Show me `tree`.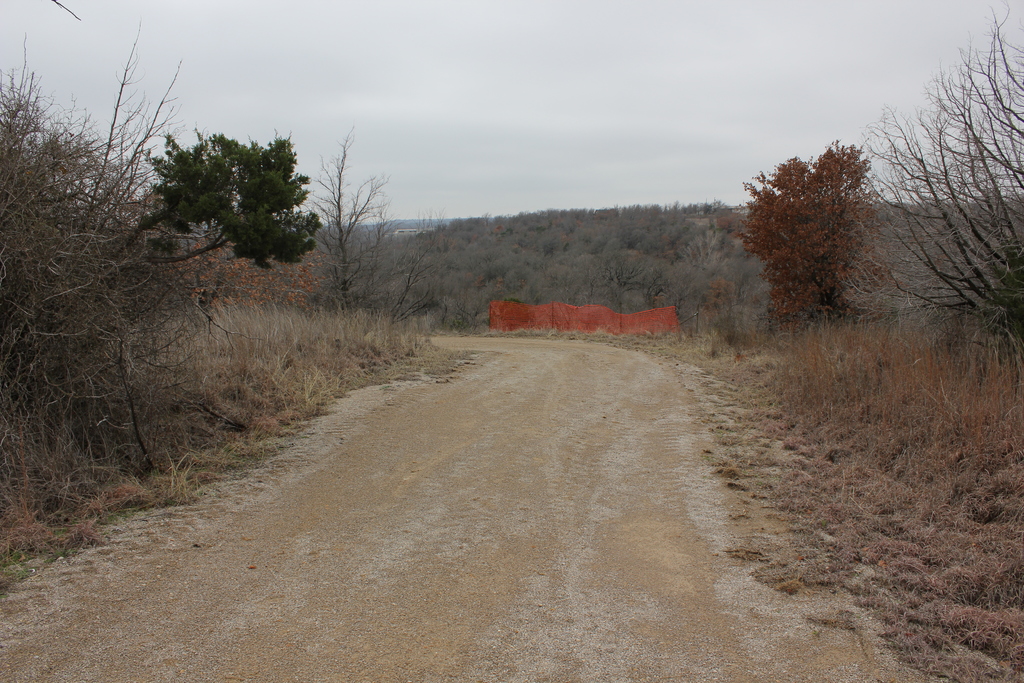
`tree` is here: region(739, 139, 916, 325).
